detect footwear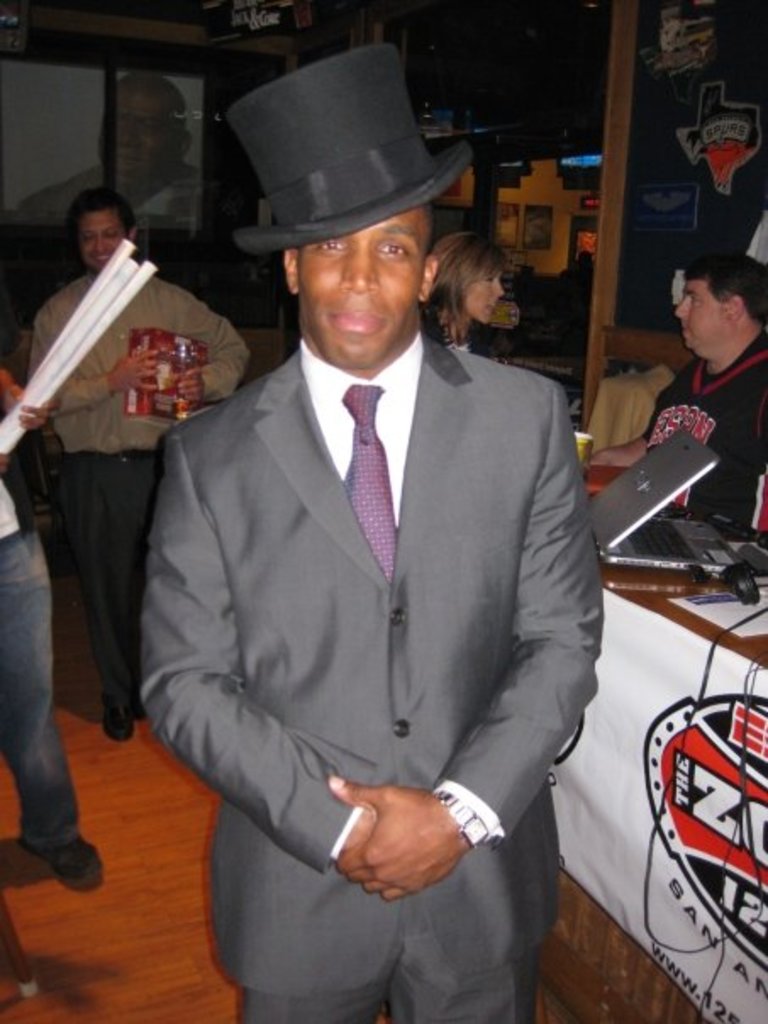
[x1=95, y1=680, x2=131, y2=744]
